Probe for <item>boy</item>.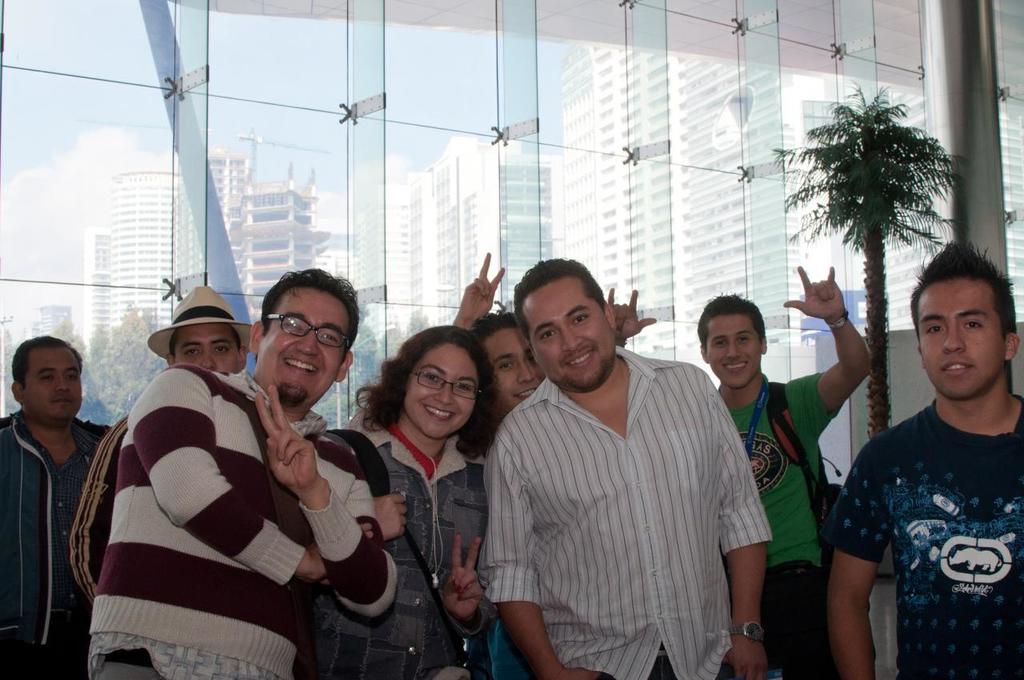
Probe result: {"left": 470, "top": 306, "right": 550, "bottom": 679}.
